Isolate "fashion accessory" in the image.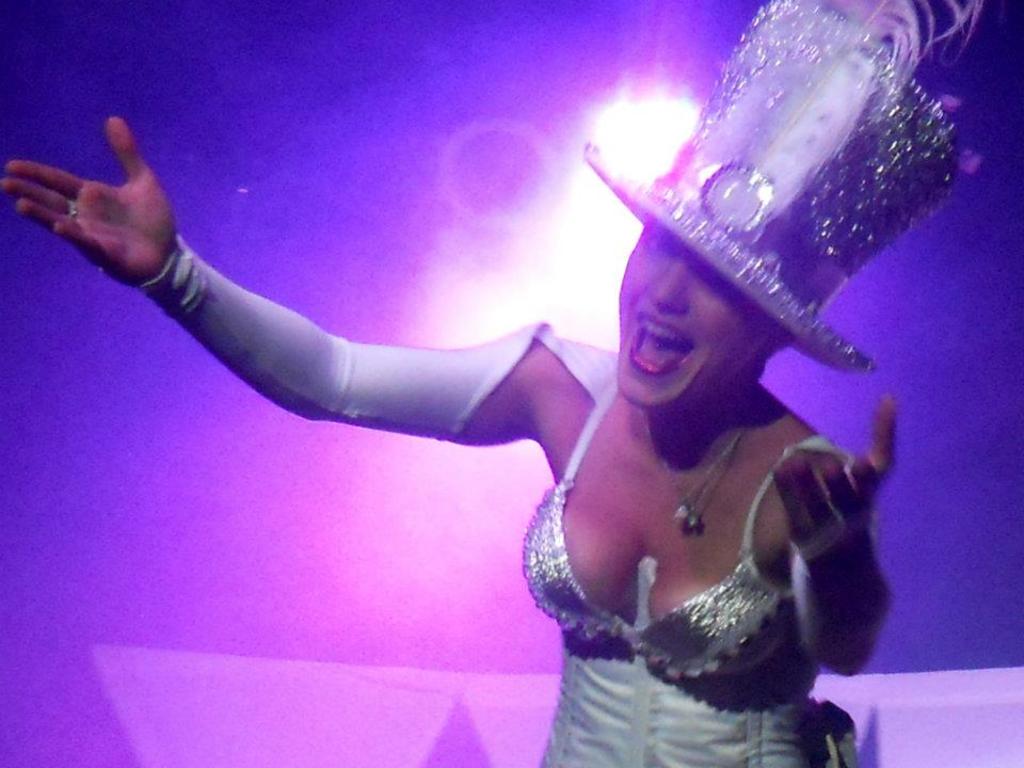
Isolated region: bbox=(581, 0, 982, 374).
